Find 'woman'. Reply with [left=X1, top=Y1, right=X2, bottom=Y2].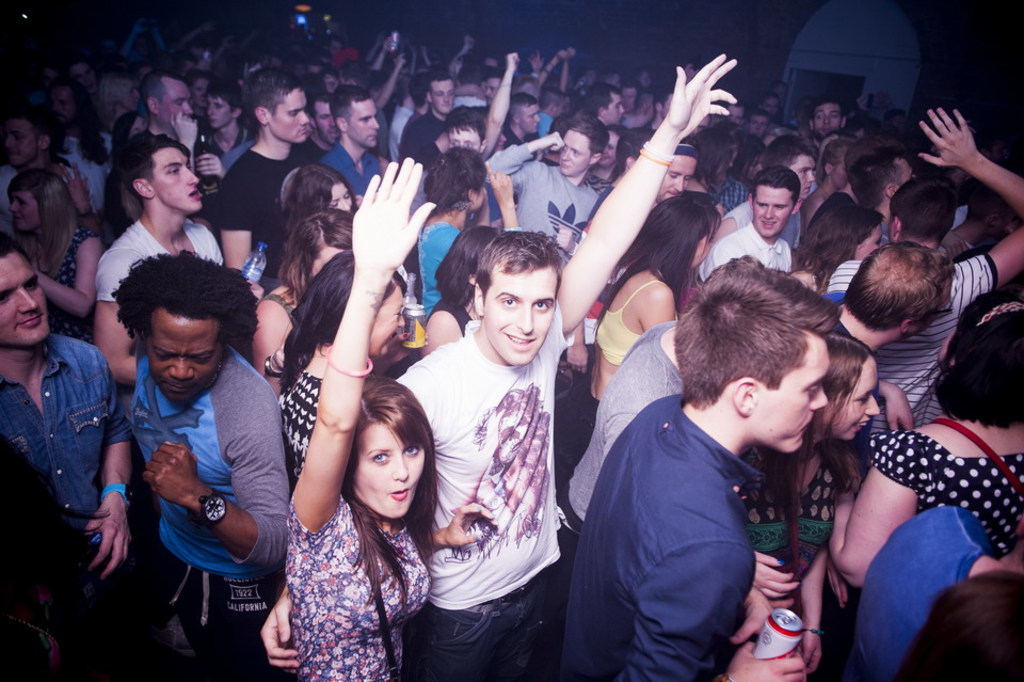
[left=692, top=132, right=738, bottom=202].
